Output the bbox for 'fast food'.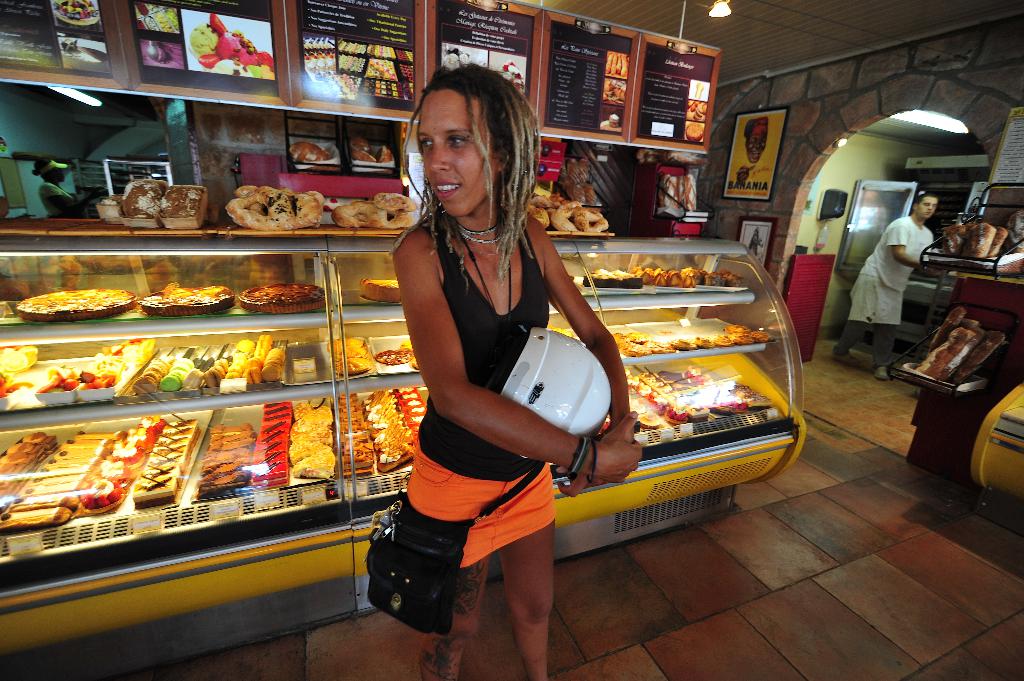
pyautogui.locateOnScreen(387, 199, 430, 230).
